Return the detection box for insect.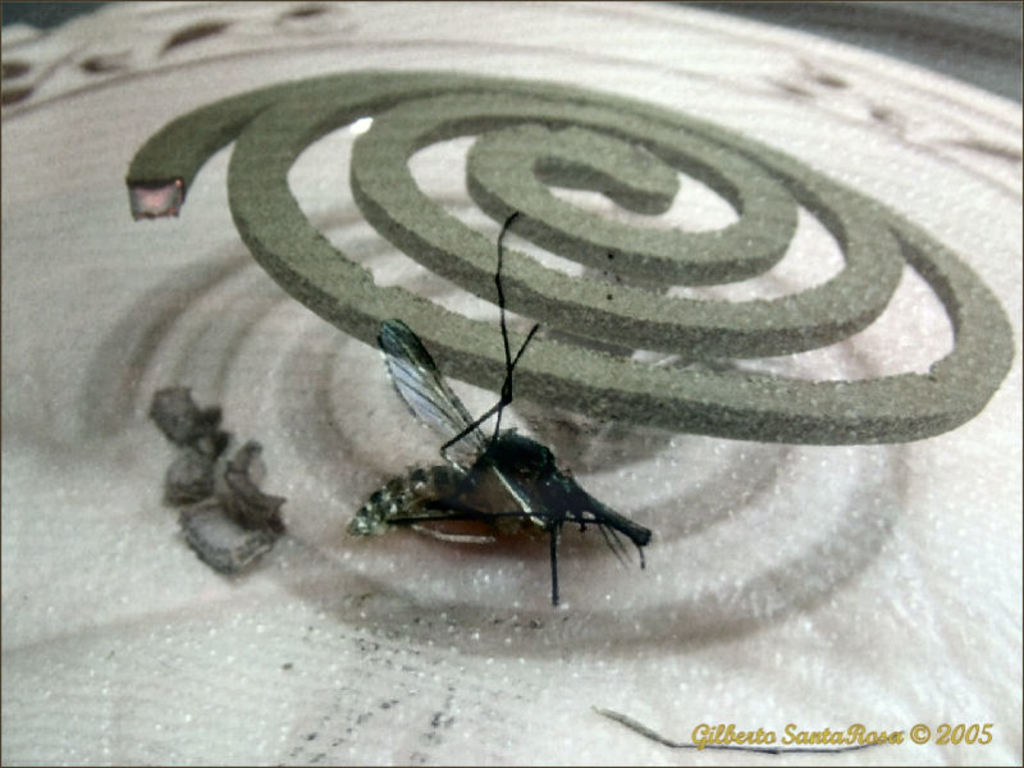
select_region(348, 209, 657, 608).
